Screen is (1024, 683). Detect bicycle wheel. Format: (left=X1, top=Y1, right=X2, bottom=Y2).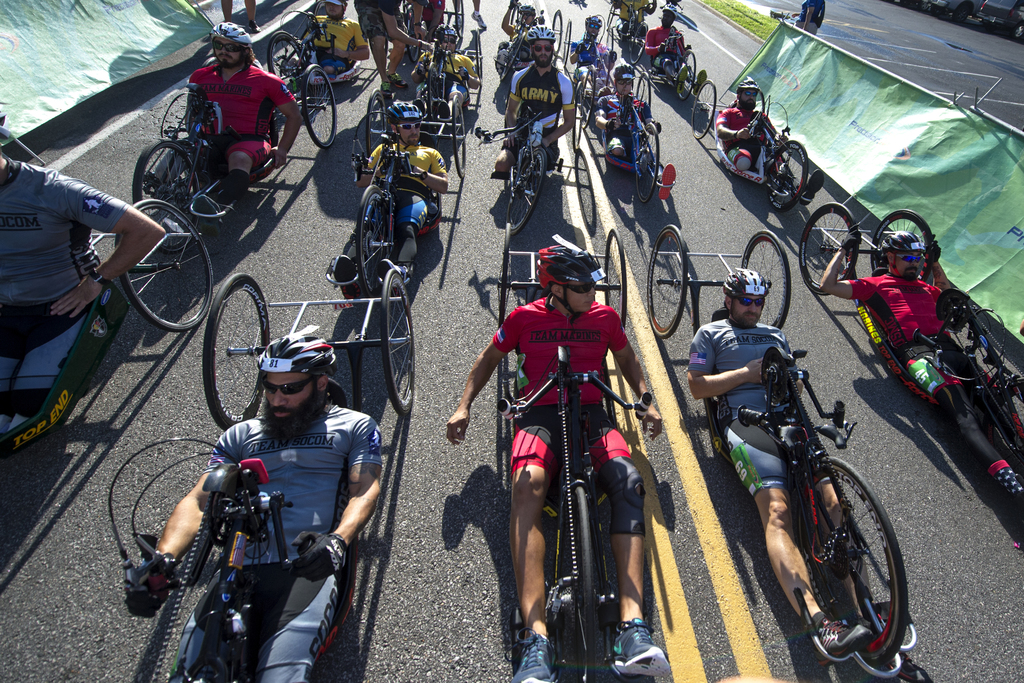
(left=763, top=446, right=913, bottom=671).
